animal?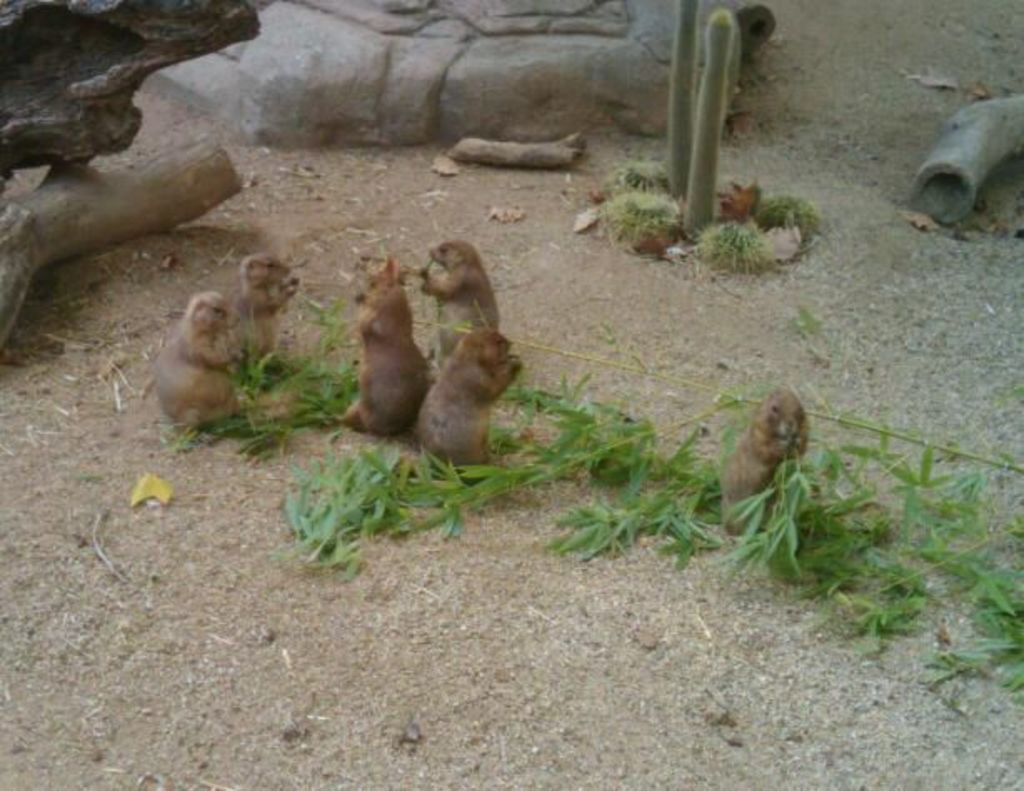
{"x1": 410, "y1": 322, "x2": 527, "y2": 486}
